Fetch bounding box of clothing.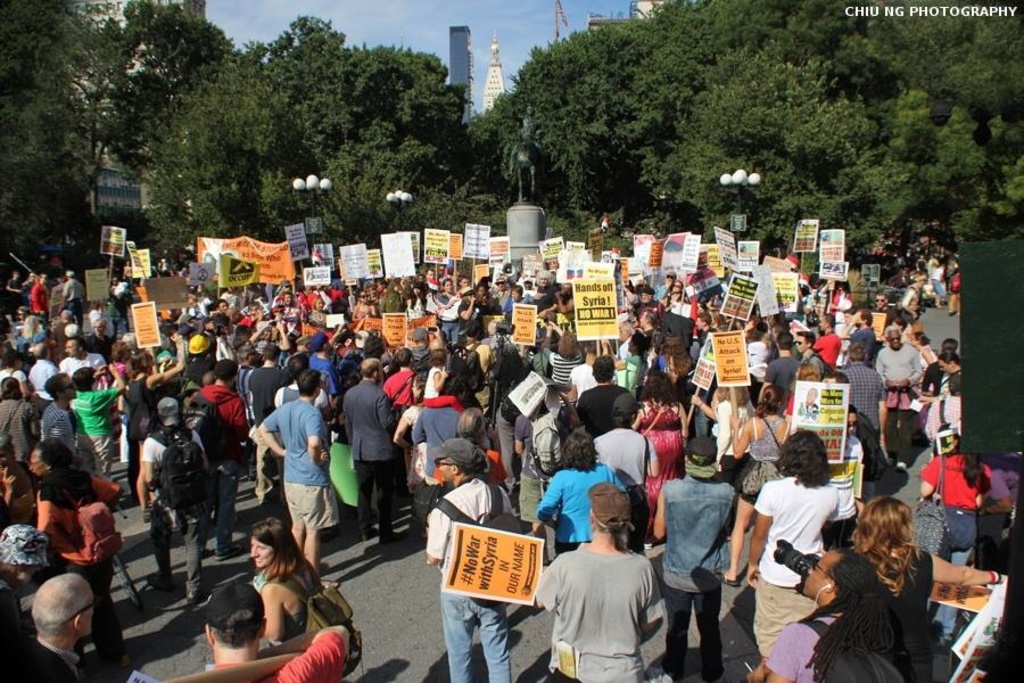
Bbox: rect(73, 388, 123, 470).
